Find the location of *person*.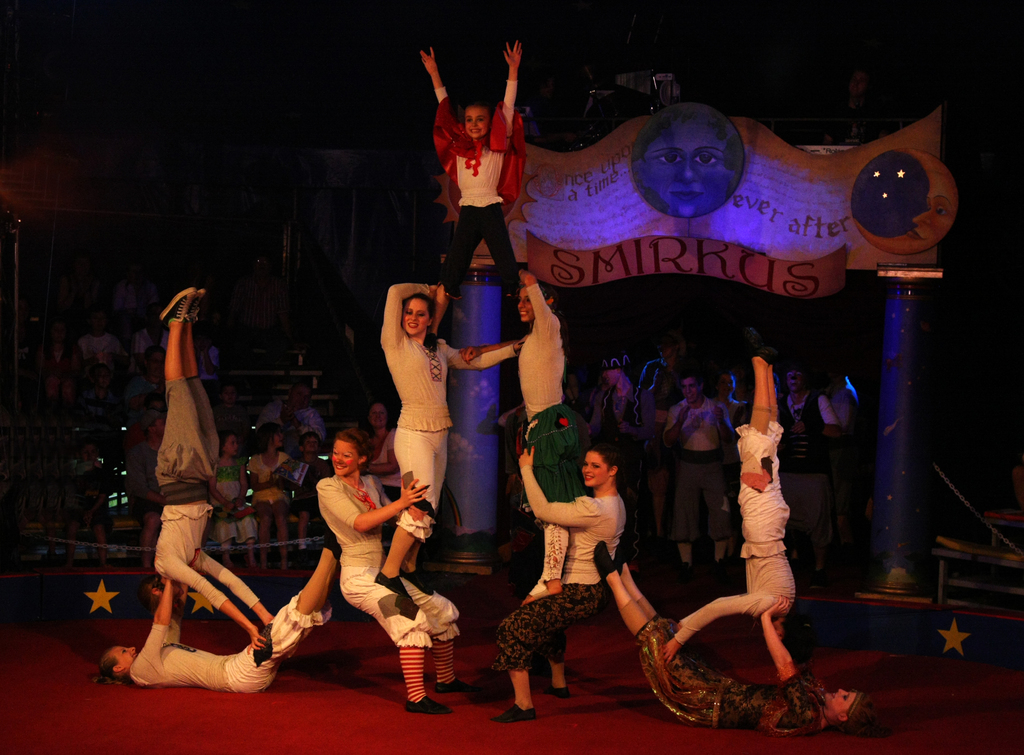
Location: 313/423/467/713.
